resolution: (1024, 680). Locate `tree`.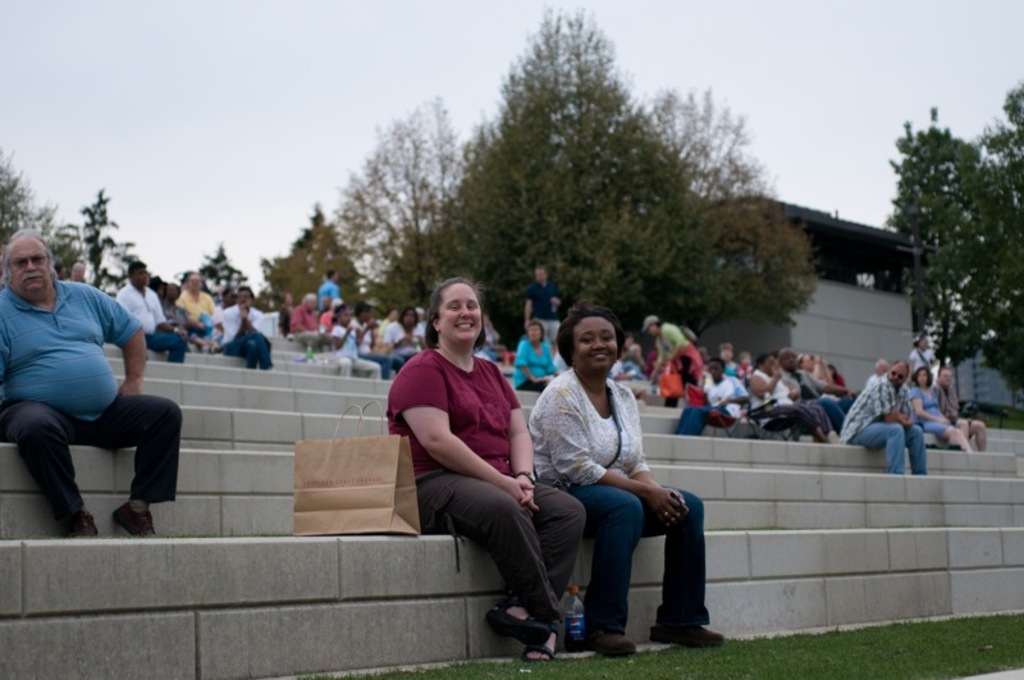
detection(70, 187, 142, 293).
